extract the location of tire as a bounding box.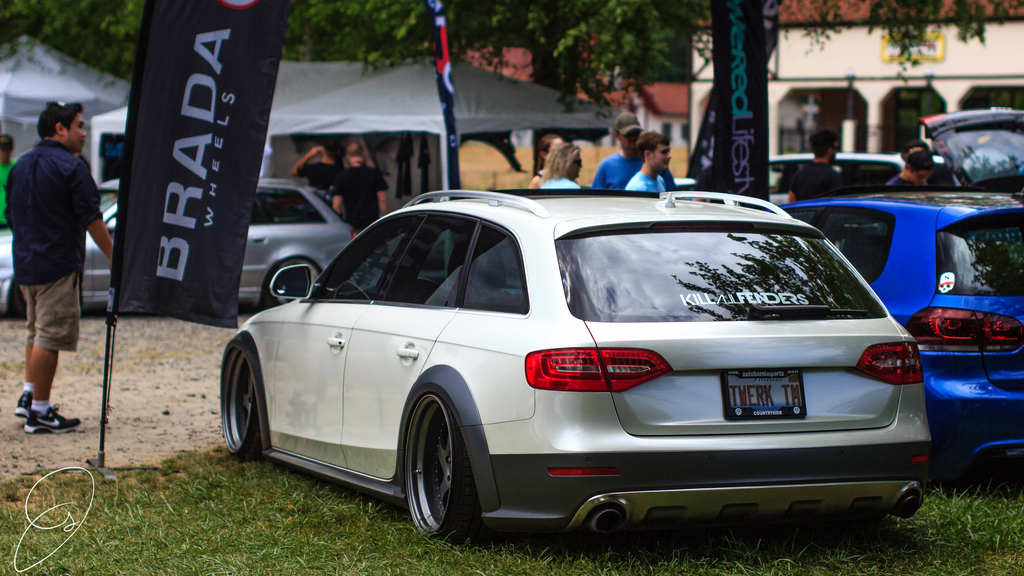
221, 338, 259, 456.
